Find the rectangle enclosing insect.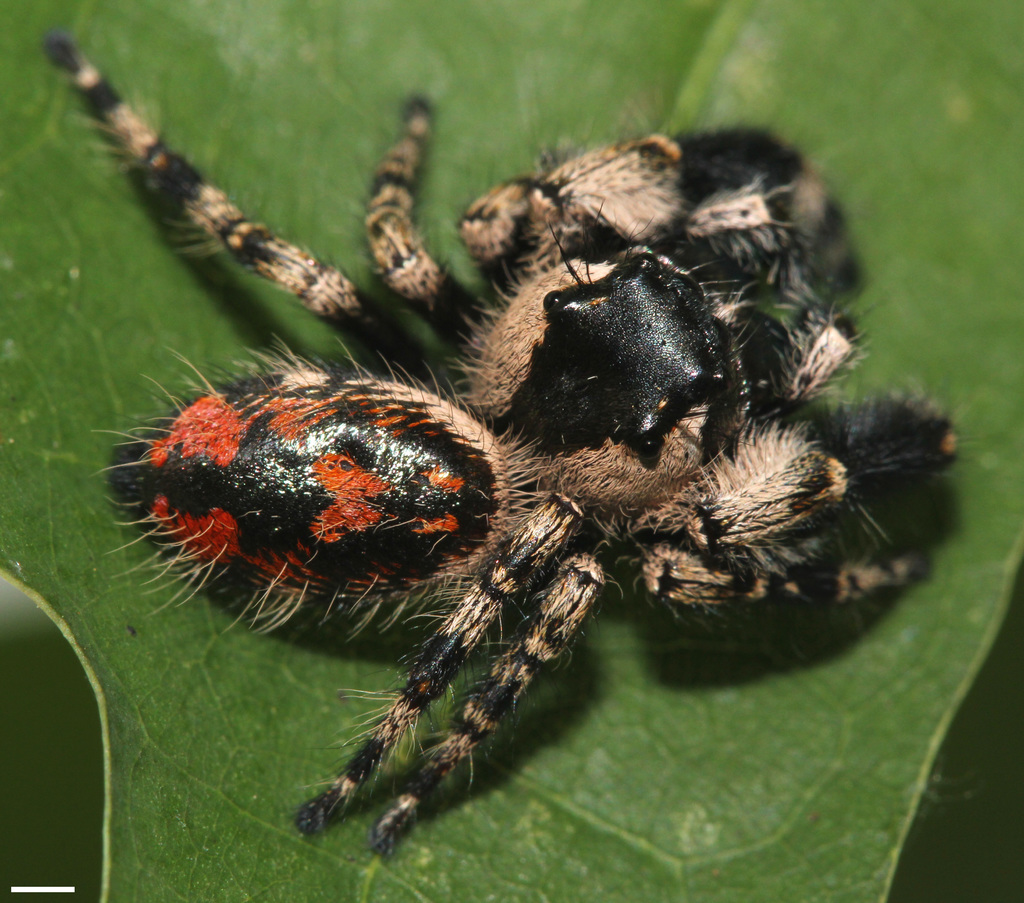
{"x1": 39, "y1": 33, "x2": 948, "y2": 866}.
